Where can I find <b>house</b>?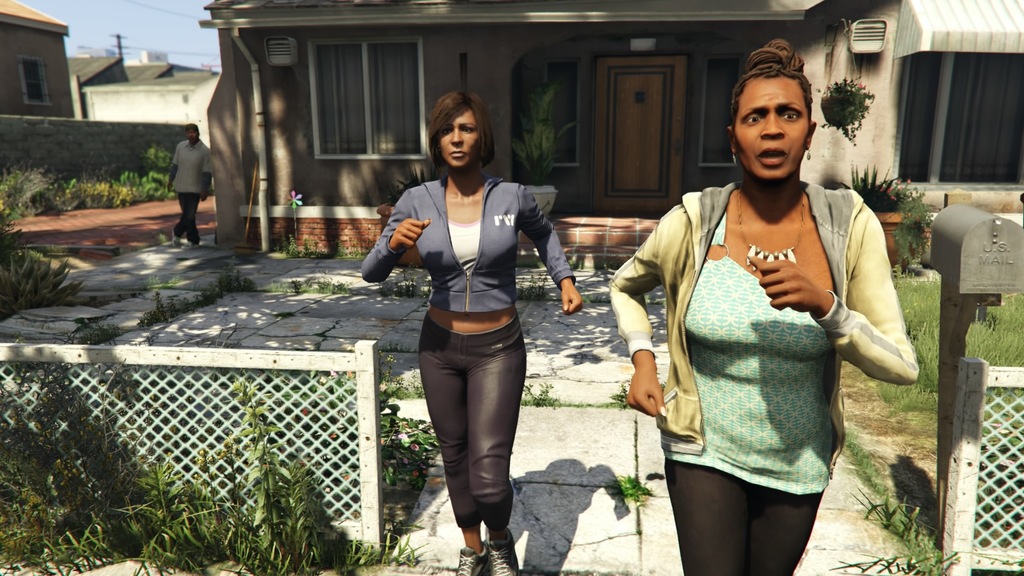
You can find it at [x1=68, y1=38, x2=228, y2=156].
